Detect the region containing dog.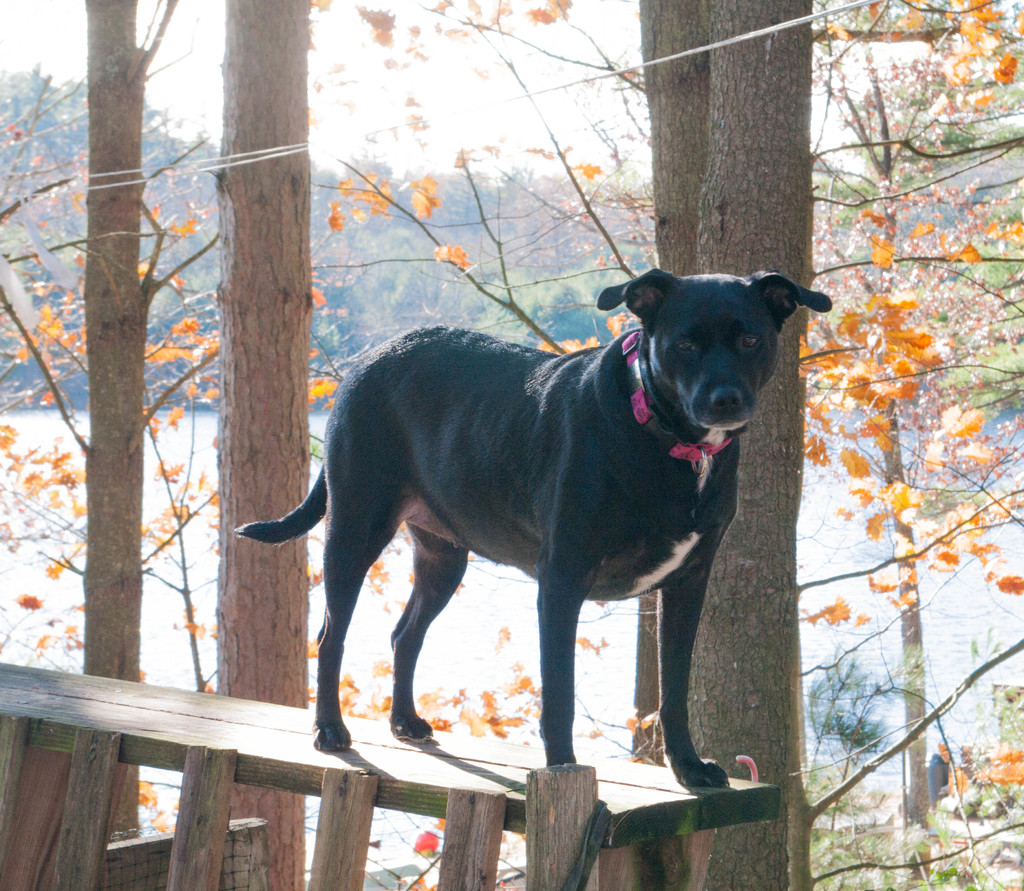
bbox(230, 274, 833, 790).
